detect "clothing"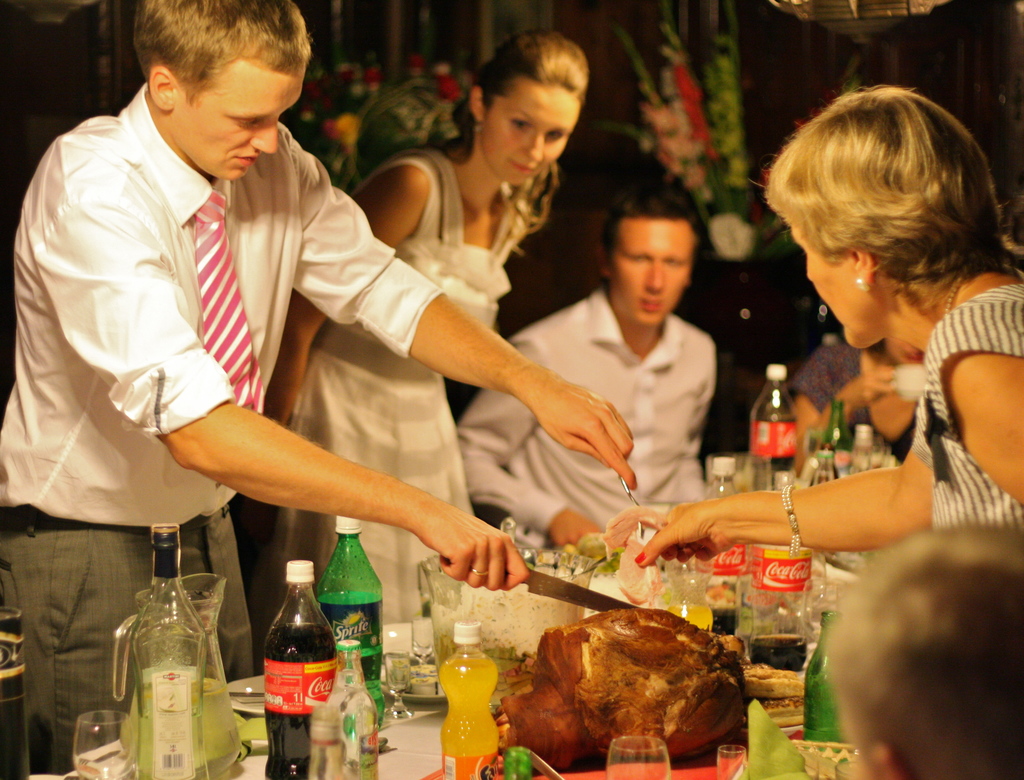
x1=252, y1=130, x2=490, y2=652
